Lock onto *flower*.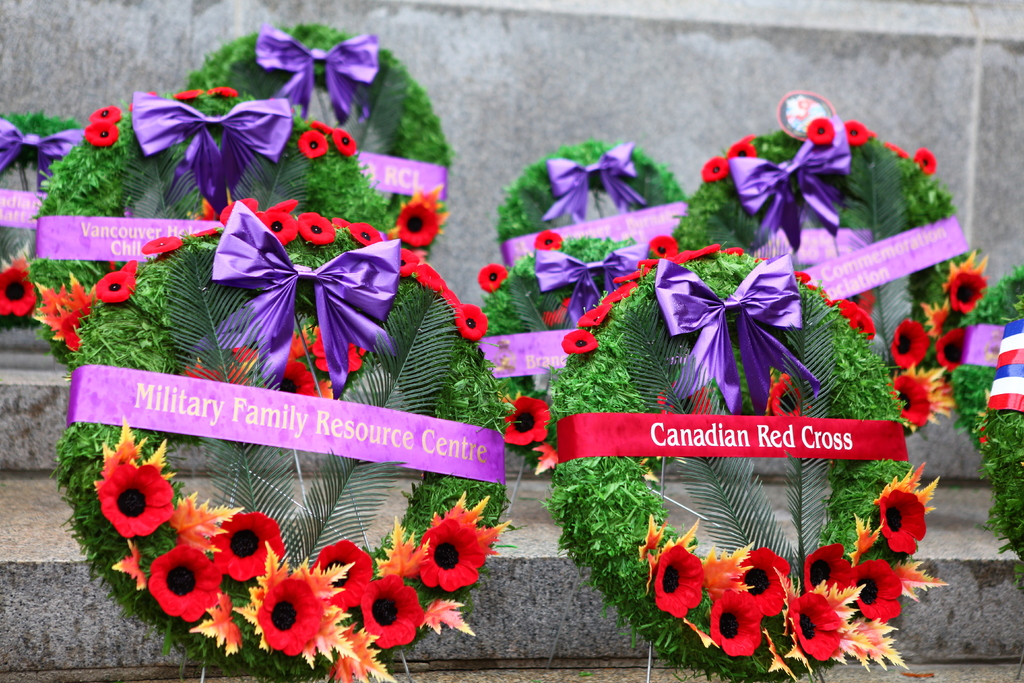
Locked: select_region(255, 575, 322, 655).
